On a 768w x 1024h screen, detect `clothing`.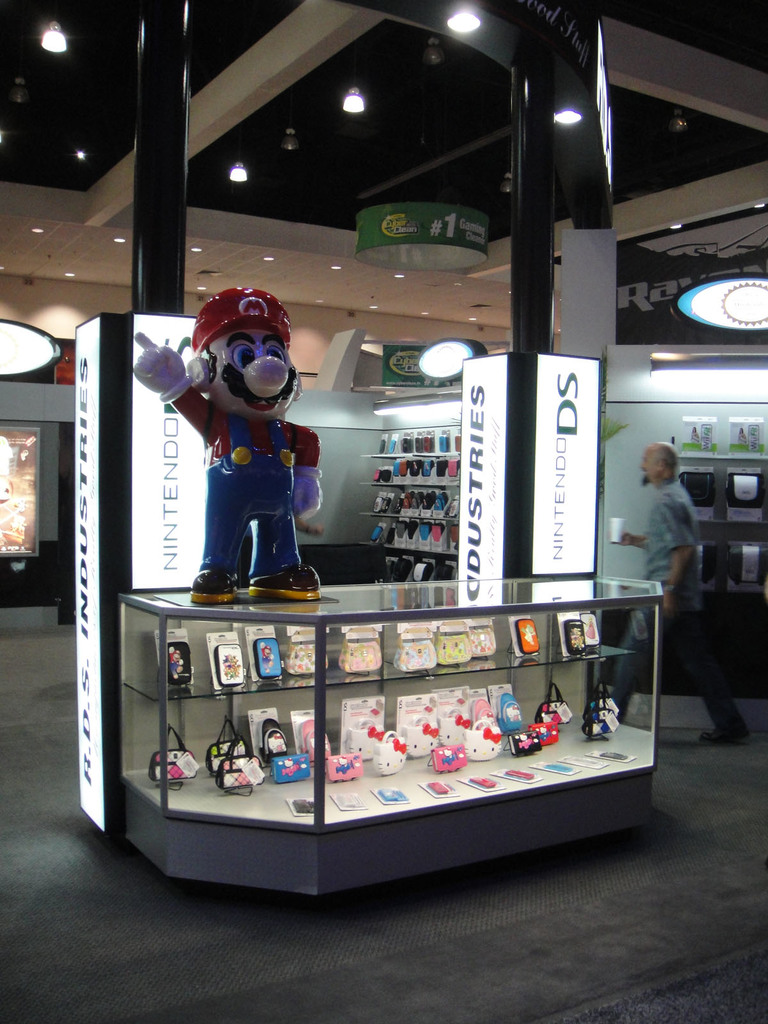
166/383/322/589.
